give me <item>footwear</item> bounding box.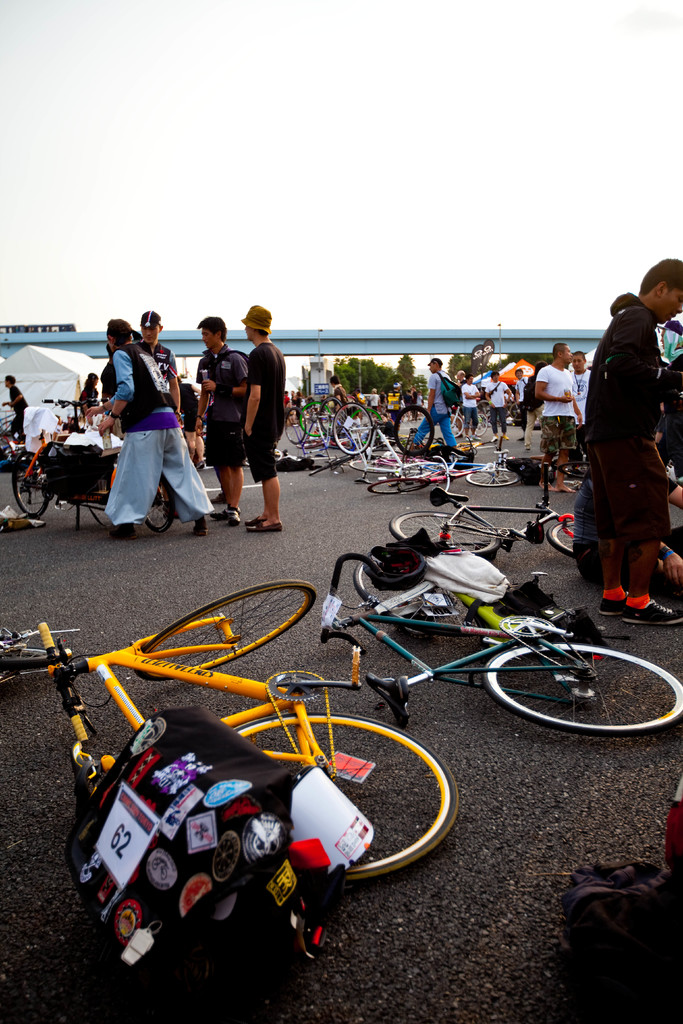
crop(103, 520, 131, 541).
